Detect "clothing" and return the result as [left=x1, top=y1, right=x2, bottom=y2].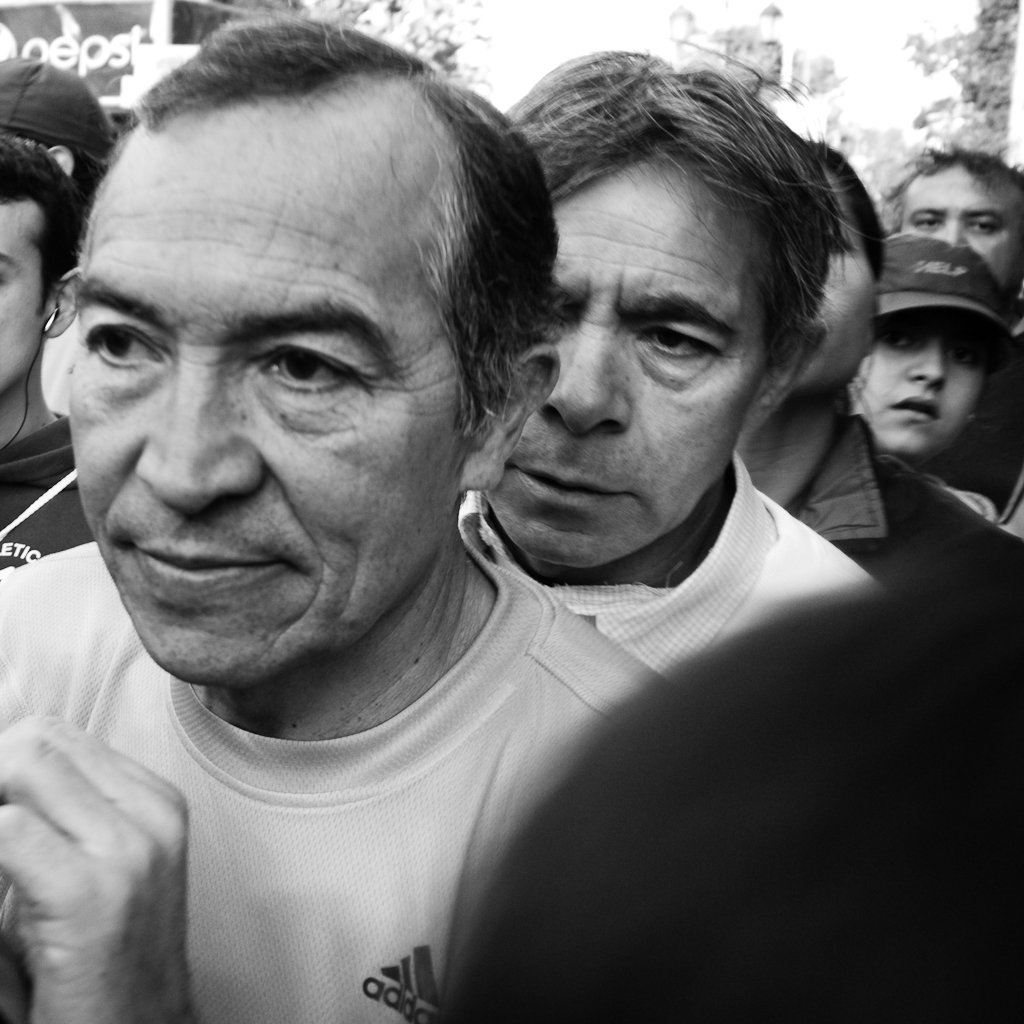
[left=0, top=529, right=666, bottom=1023].
